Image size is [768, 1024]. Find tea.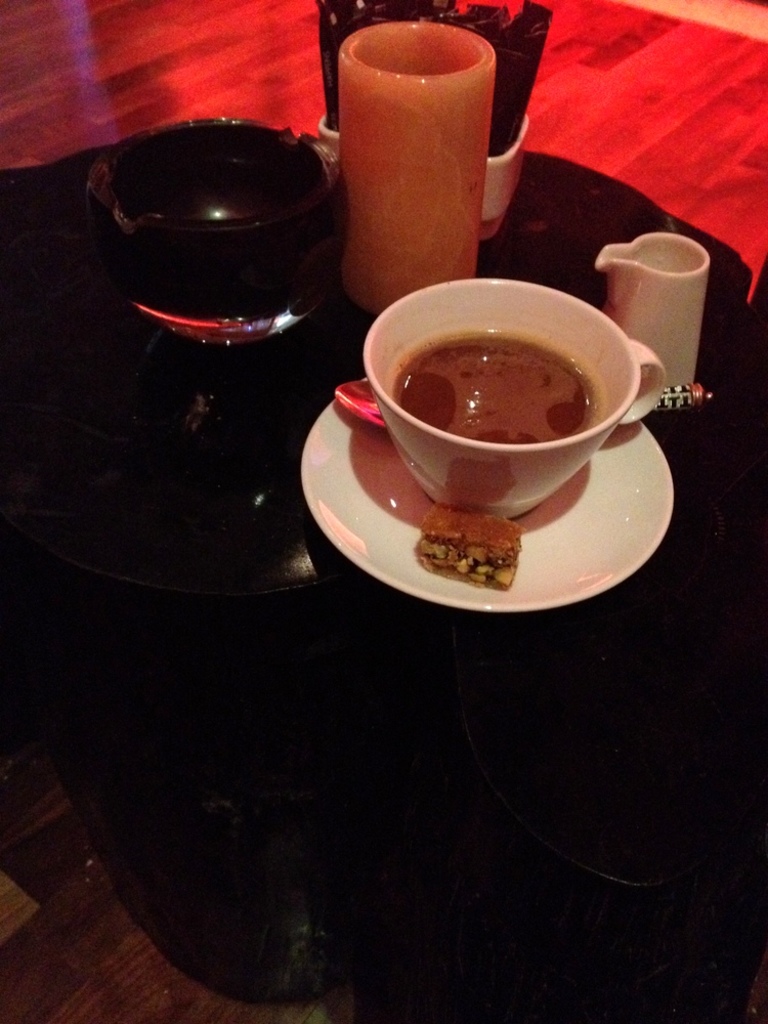
[401,330,589,443].
